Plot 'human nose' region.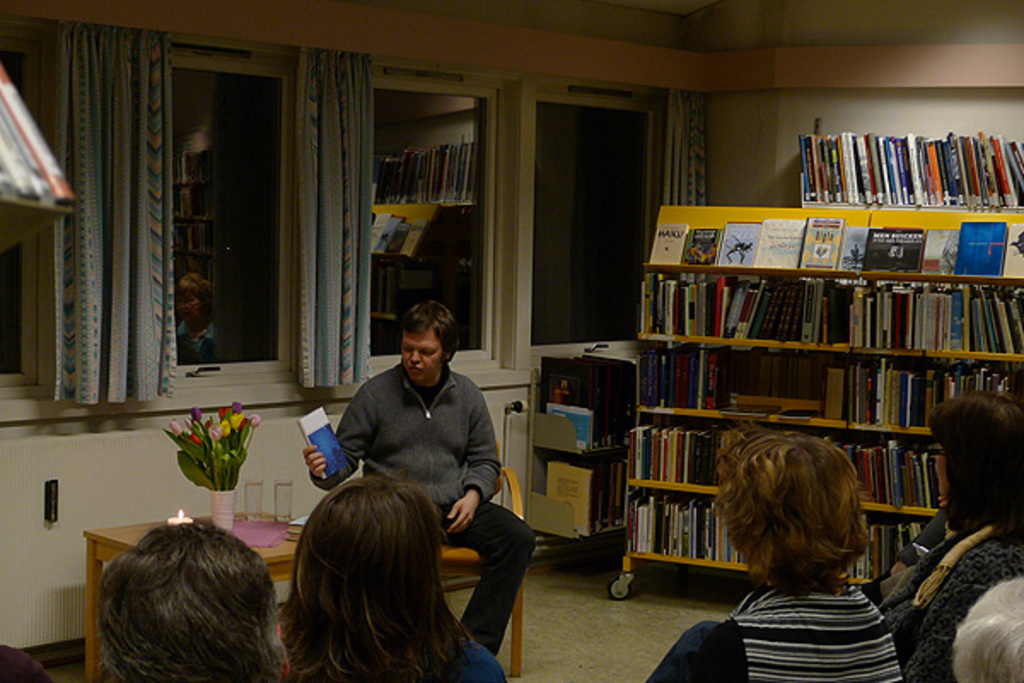
Plotted at x1=408 y1=348 x2=422 y2=364.
